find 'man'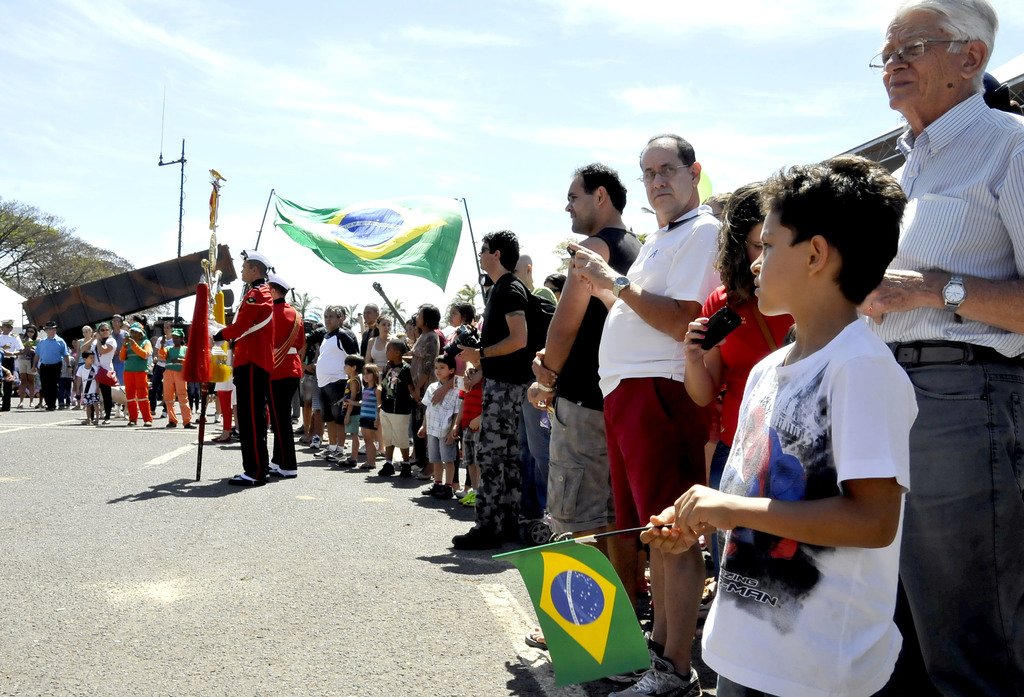
left=525, top=164, right=640, bottom=652
